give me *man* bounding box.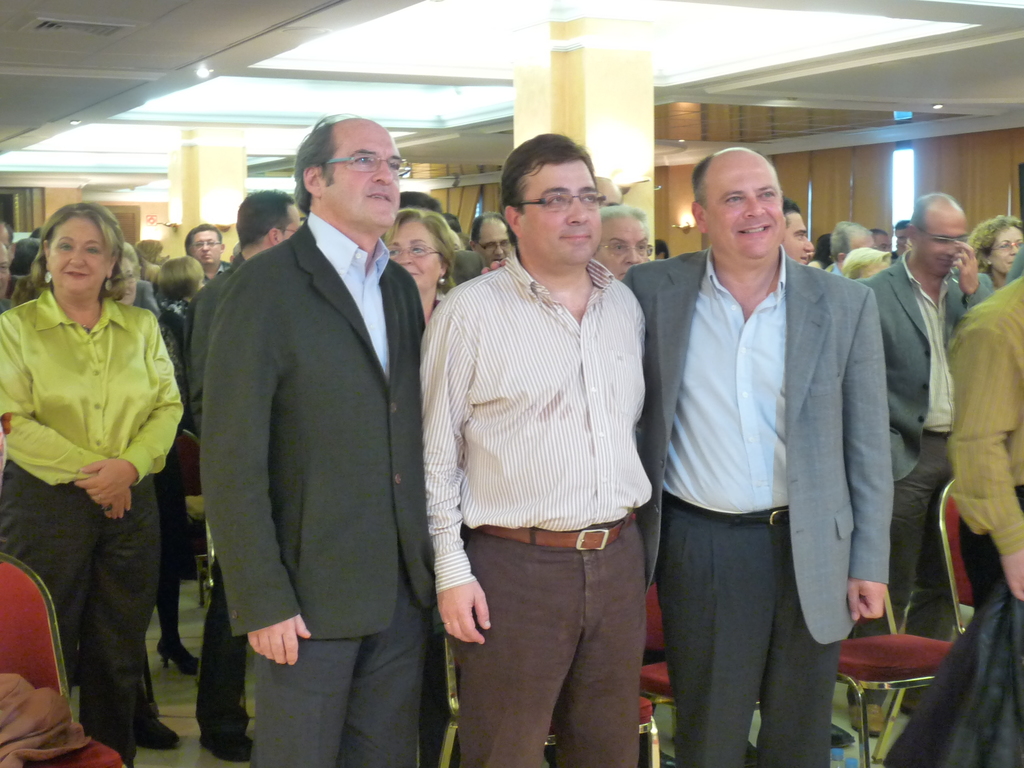
region(625, 144, 902, 760).
